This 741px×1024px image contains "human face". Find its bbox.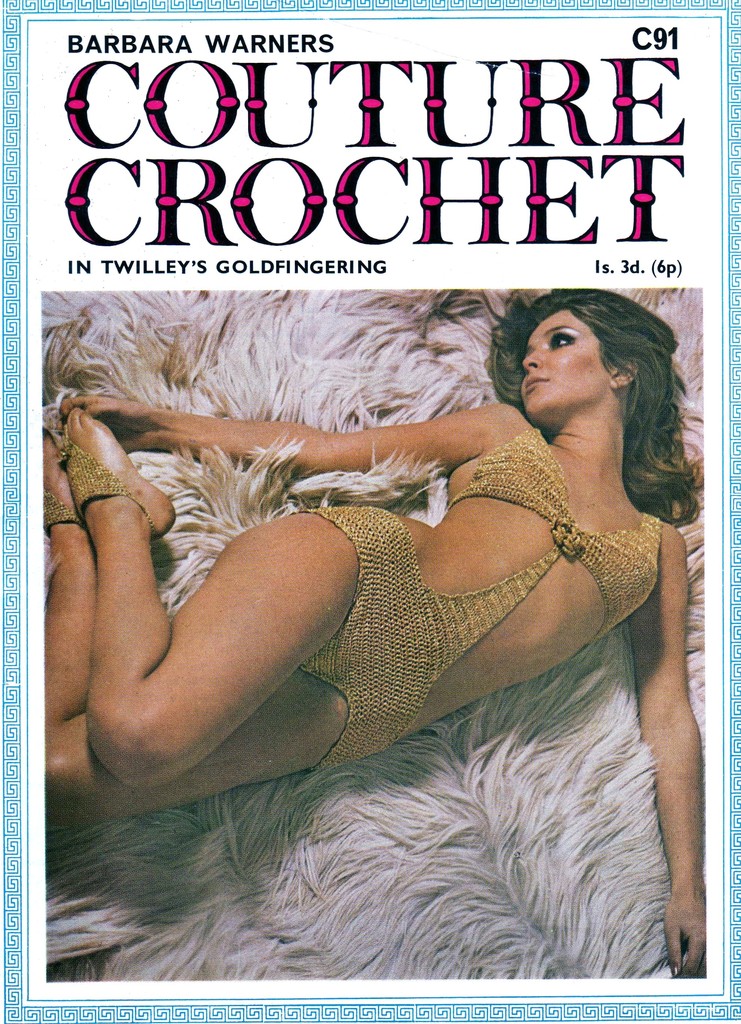
crop(517, 310, 608, 410).
